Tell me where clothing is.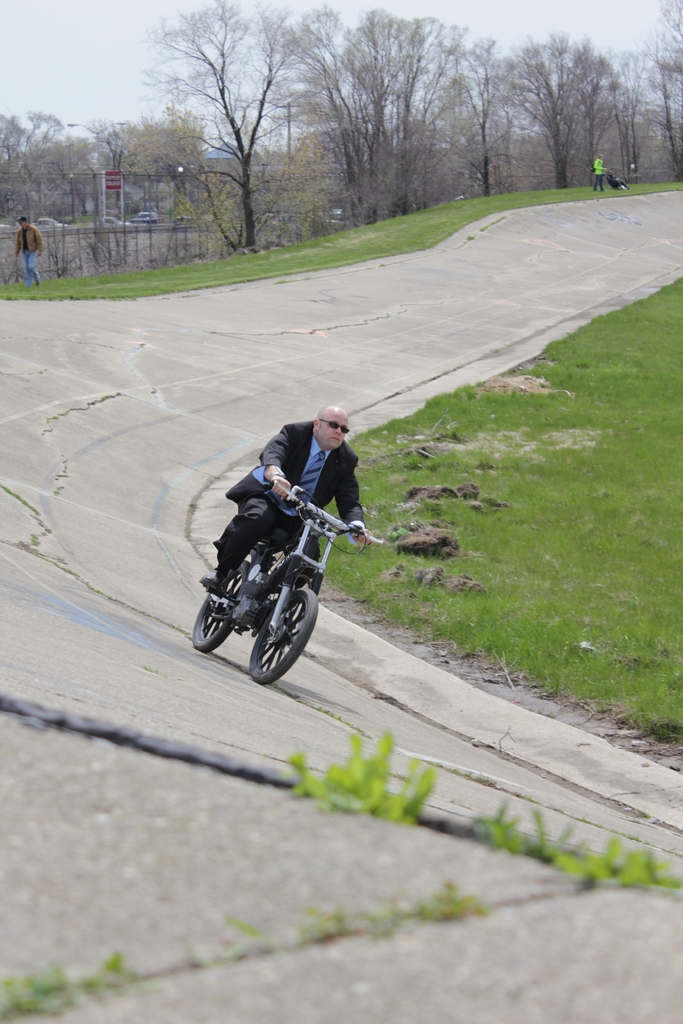
clothing is at 17:230:42:282.
